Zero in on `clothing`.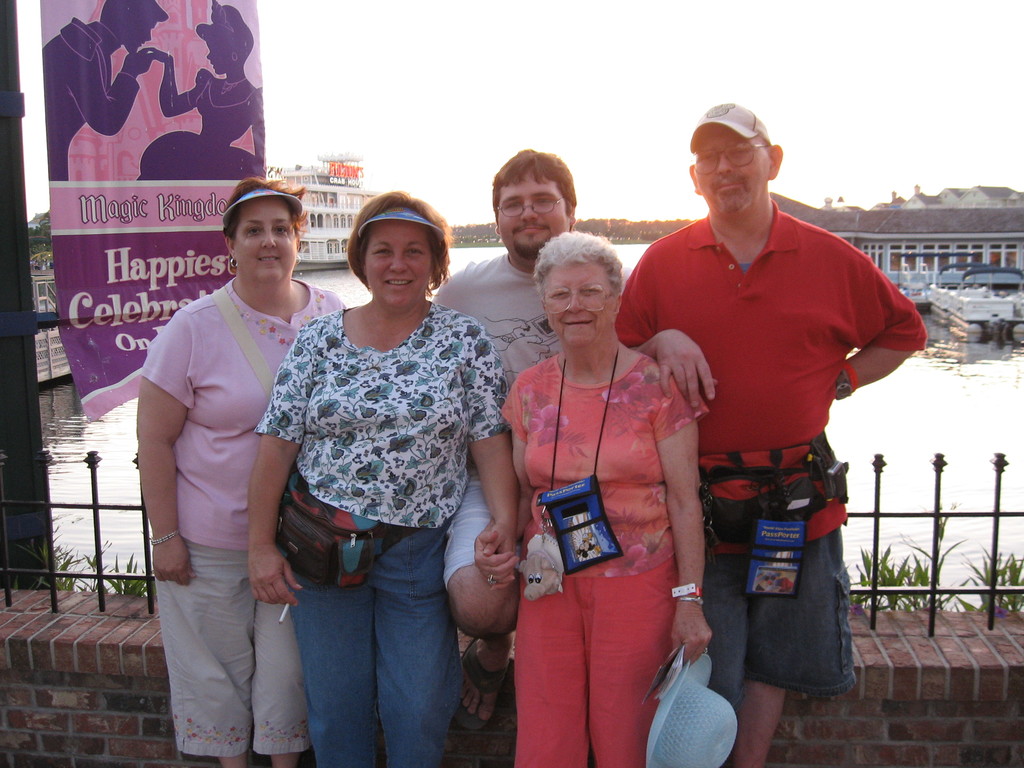
Zeroed in: [253, 297, 509, 767].
